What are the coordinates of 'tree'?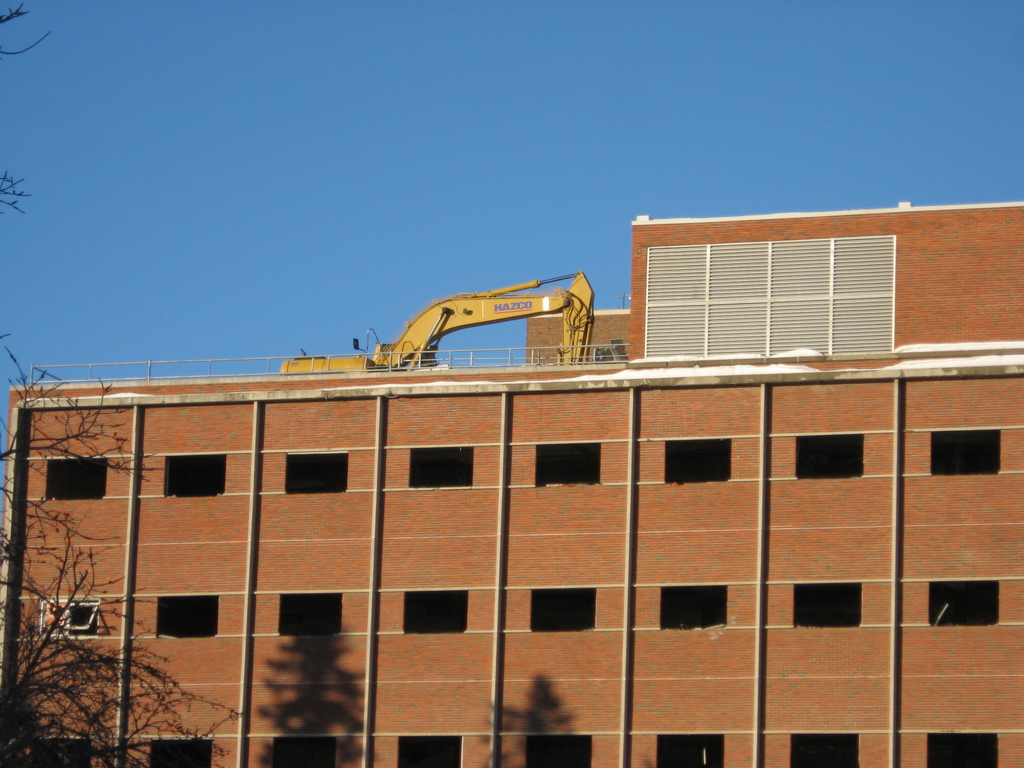
[left=0, top=356, right=235, bottom=767].
